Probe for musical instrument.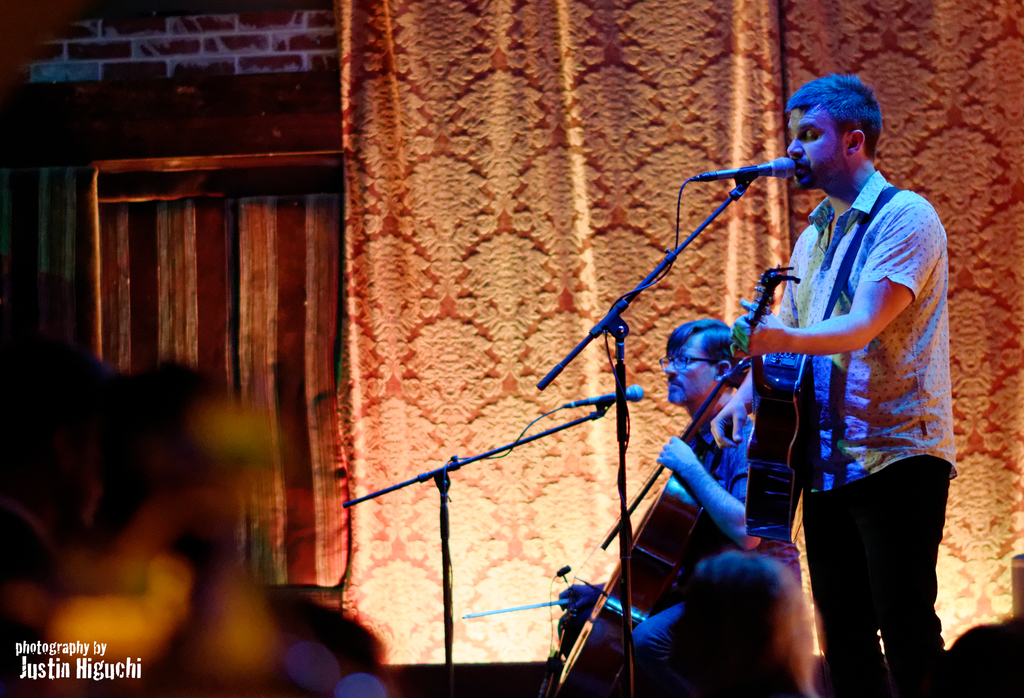
Probe result: select_region(740, 261, 813, 547).
